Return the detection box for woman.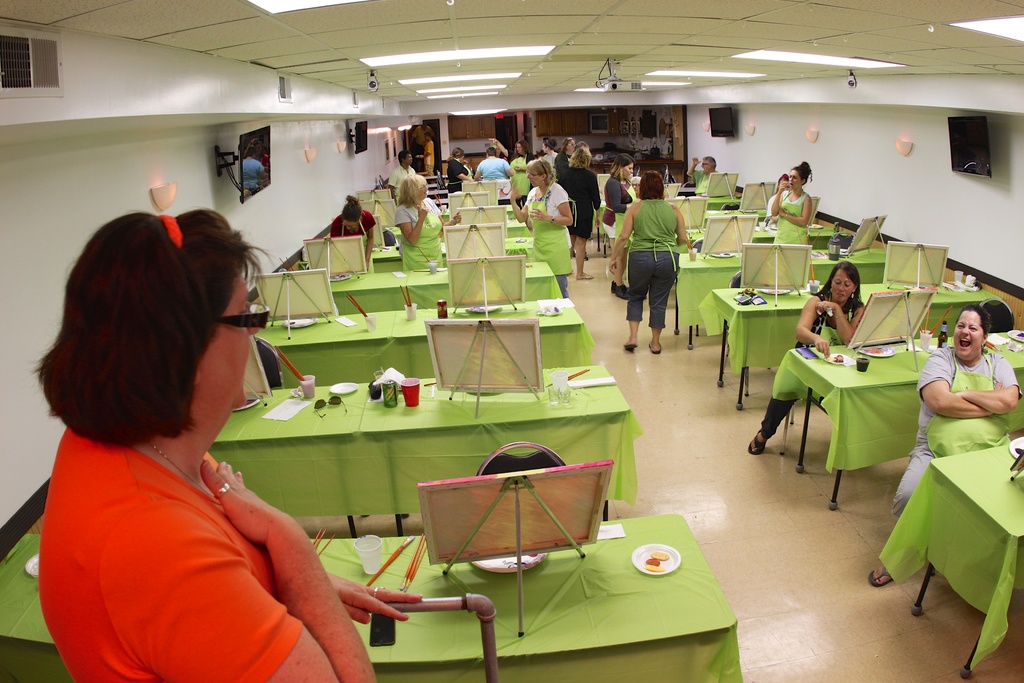
609 164 692 356.
